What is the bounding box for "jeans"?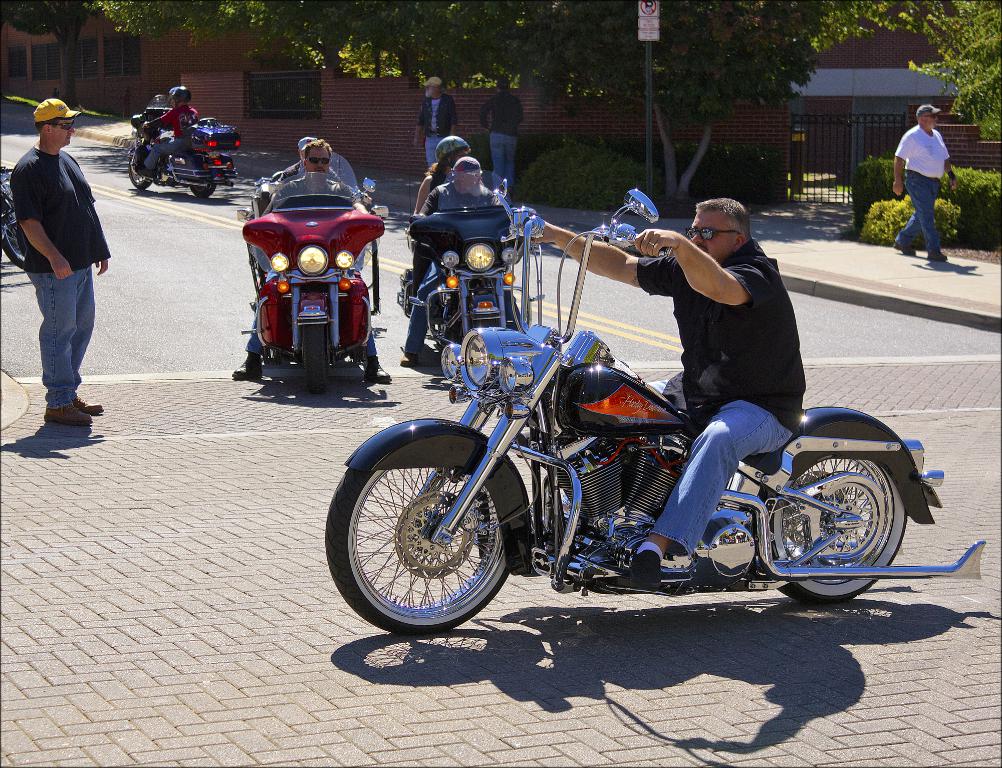
x1=29 y1=266 x2=96 y2=407.
